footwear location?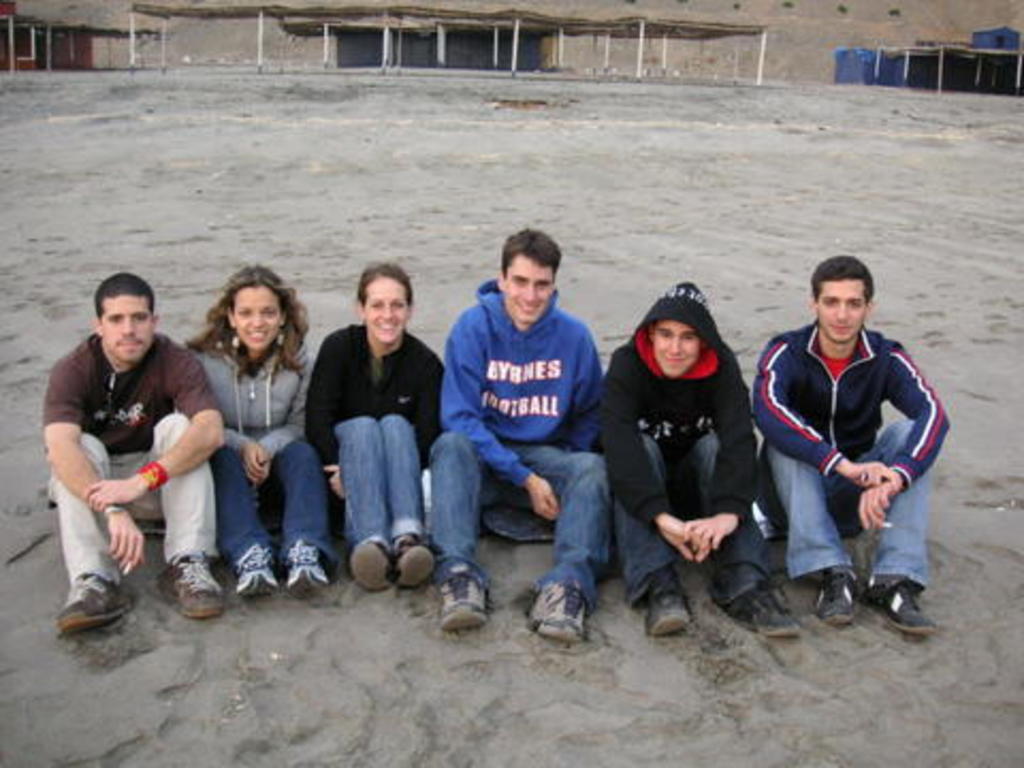
[864,587,932,638]
